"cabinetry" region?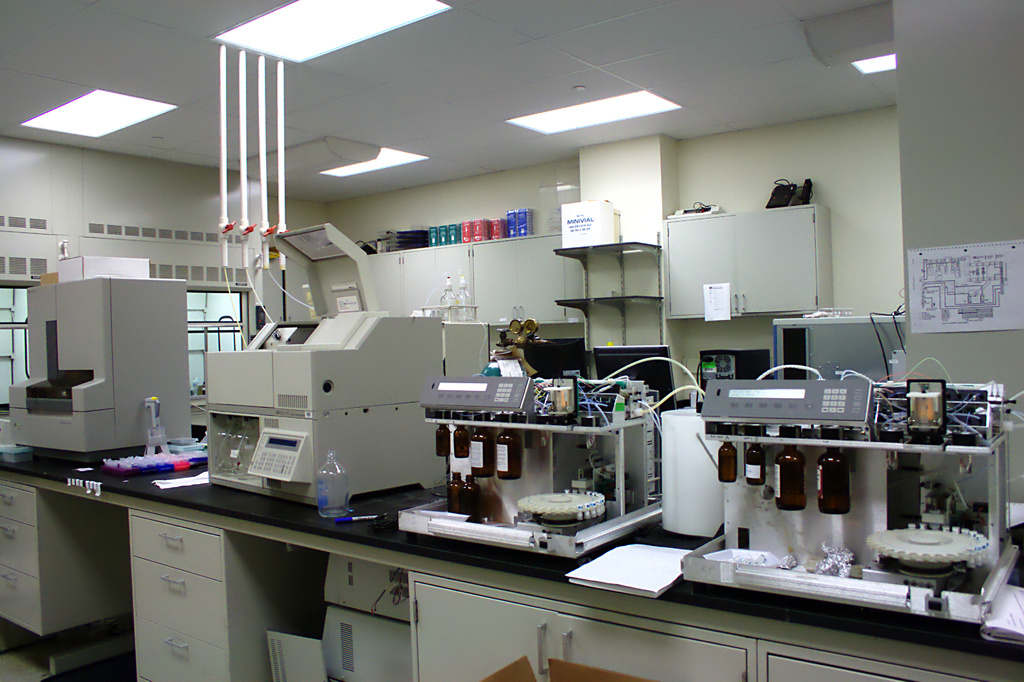
(left=371, top=254, right=403, bottom=315)
